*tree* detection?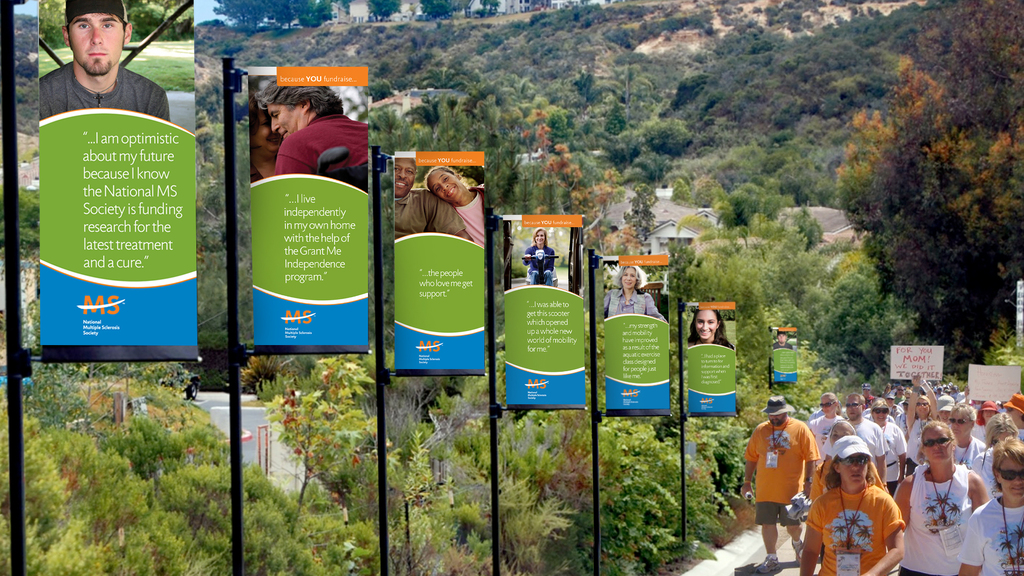
x1=525, y1=0, x2=609, y2=44
